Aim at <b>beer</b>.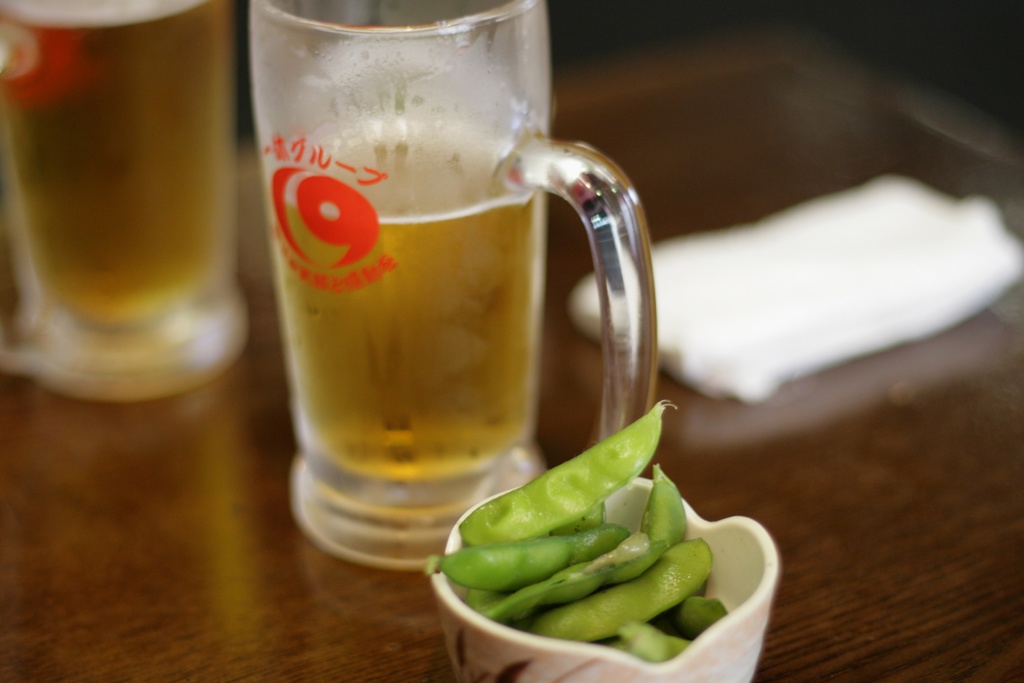
Aimed at (260, 115, 544, 483).
